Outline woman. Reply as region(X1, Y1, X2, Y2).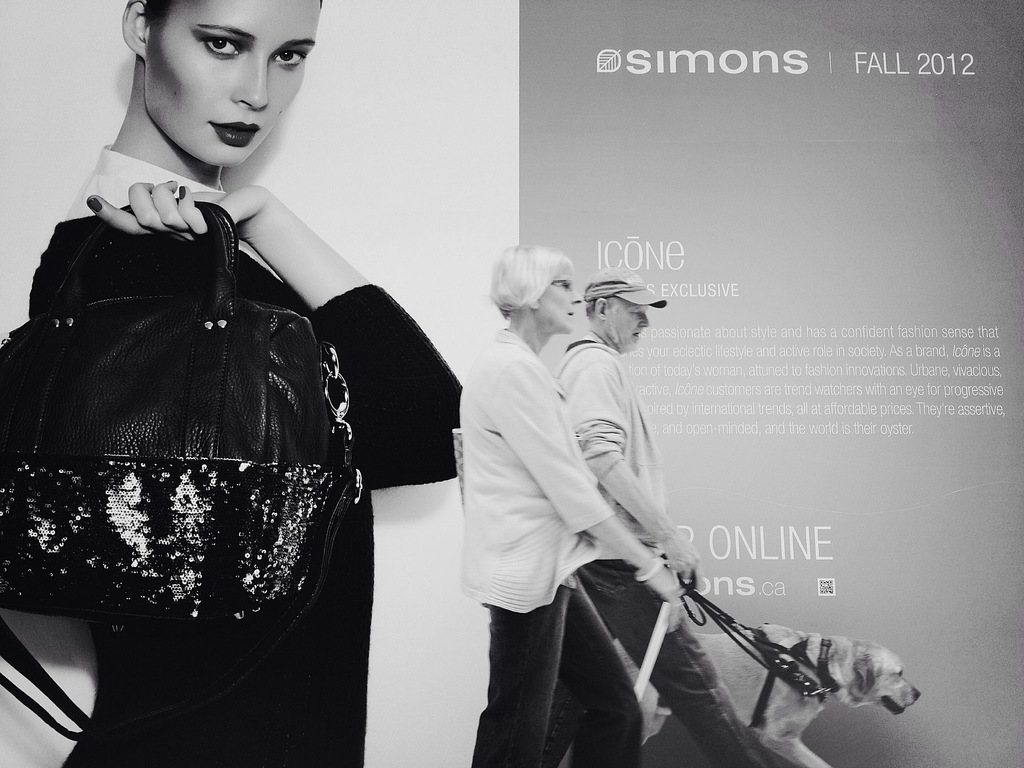
region(11, 0, 417, 752).
